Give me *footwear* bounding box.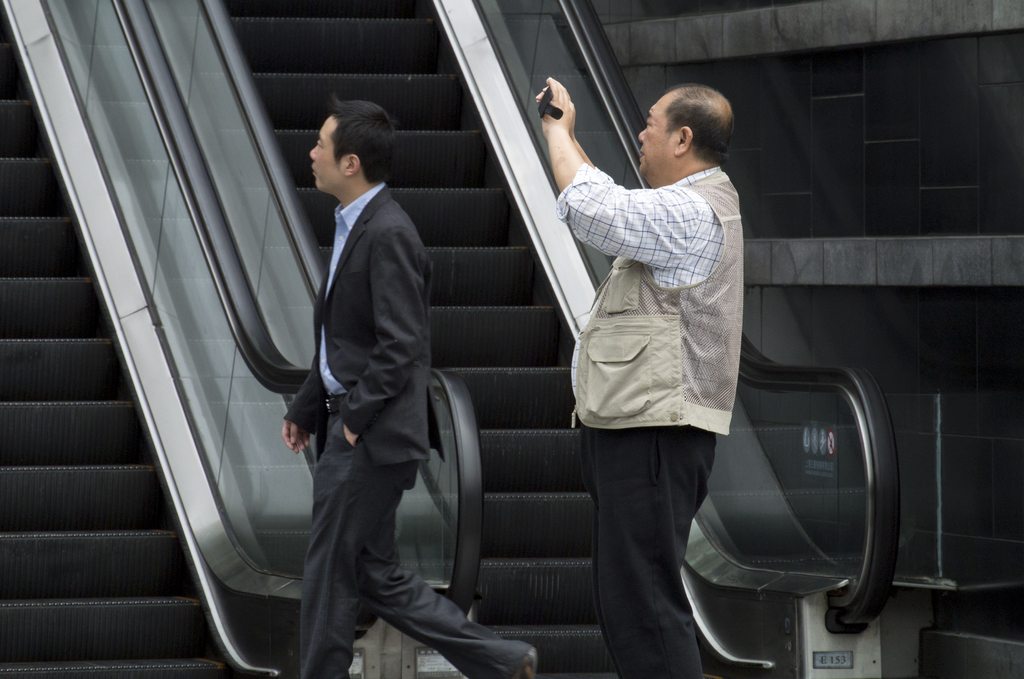
<box>509,649,536,678</box>.
